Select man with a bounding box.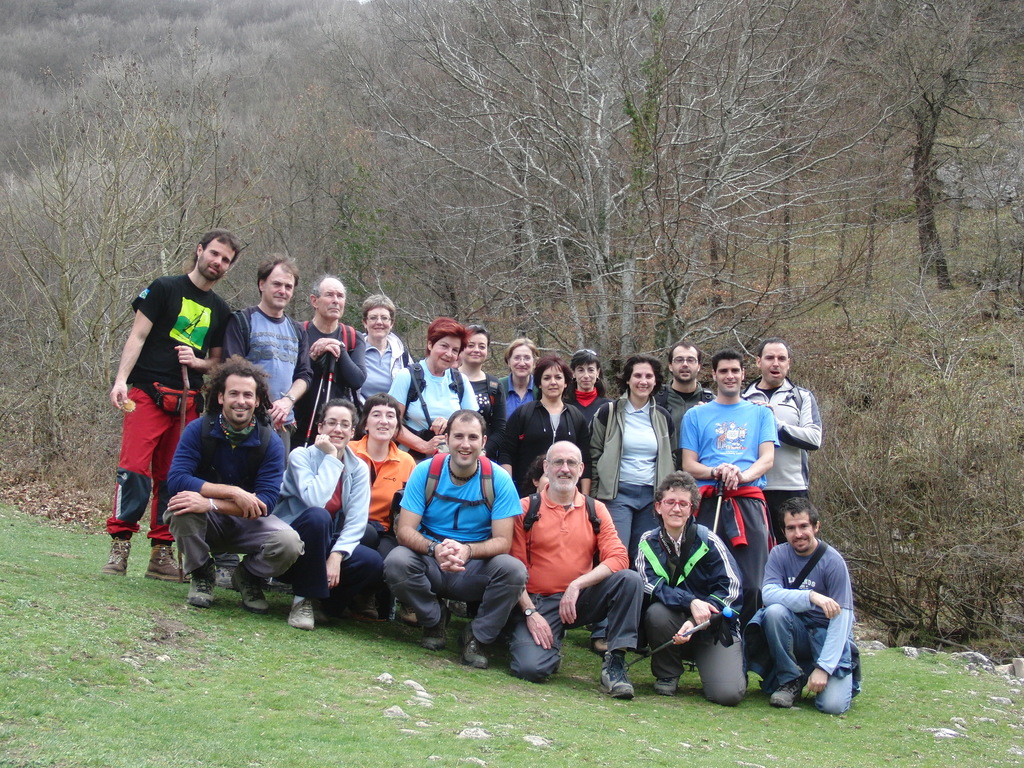
Rect(679, 349, 781, 636).
